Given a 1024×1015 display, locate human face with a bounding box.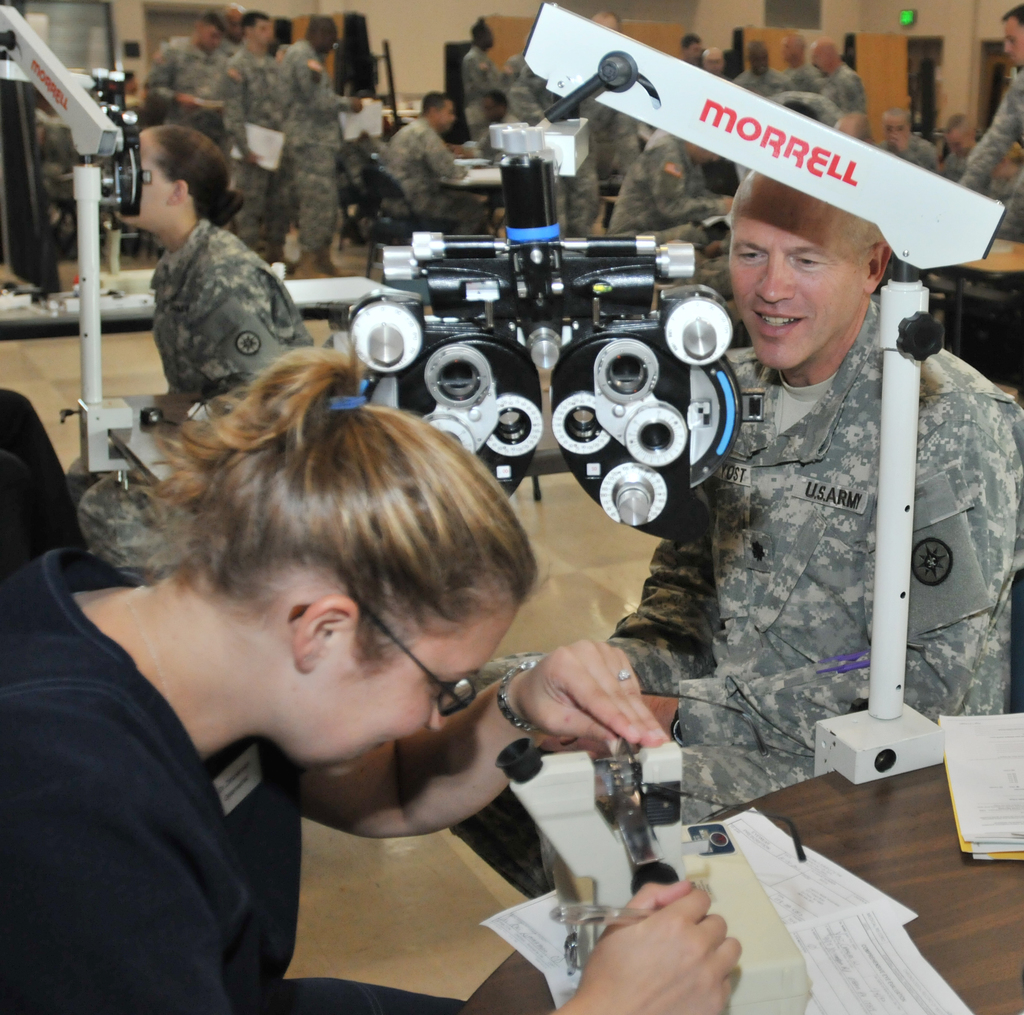
Located: pyautogui.locateOnScreen(433, 100, 456, 126).
